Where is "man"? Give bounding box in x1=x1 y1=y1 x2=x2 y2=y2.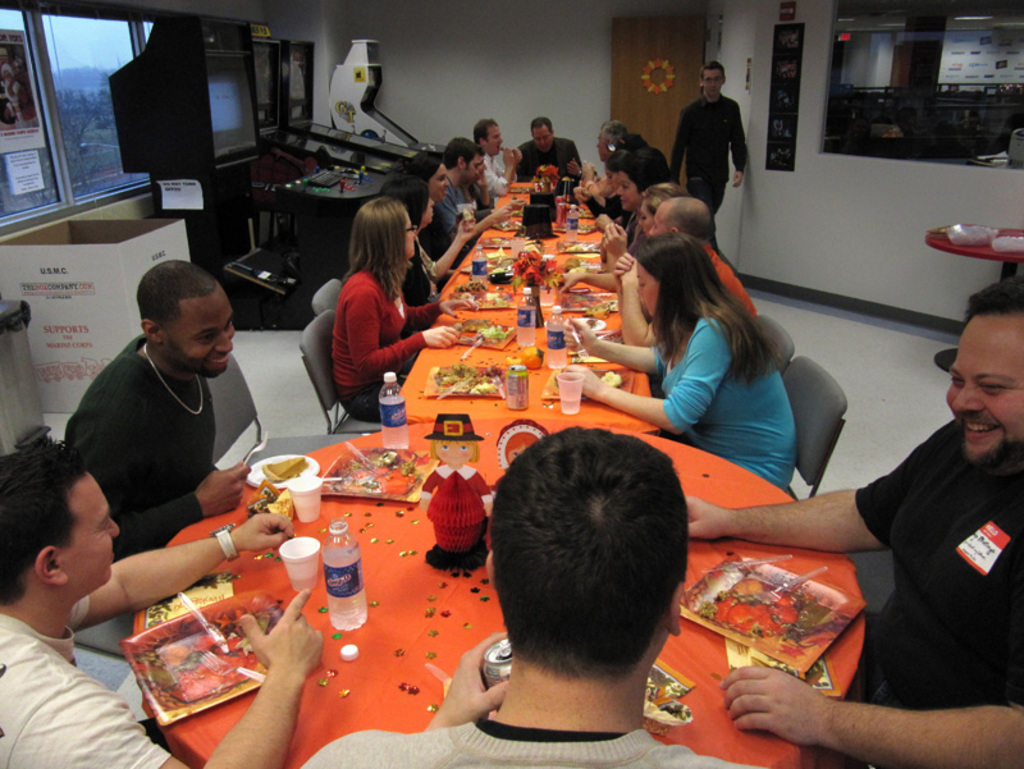
x1=686 y1=275 x2=1023 y2=768.
